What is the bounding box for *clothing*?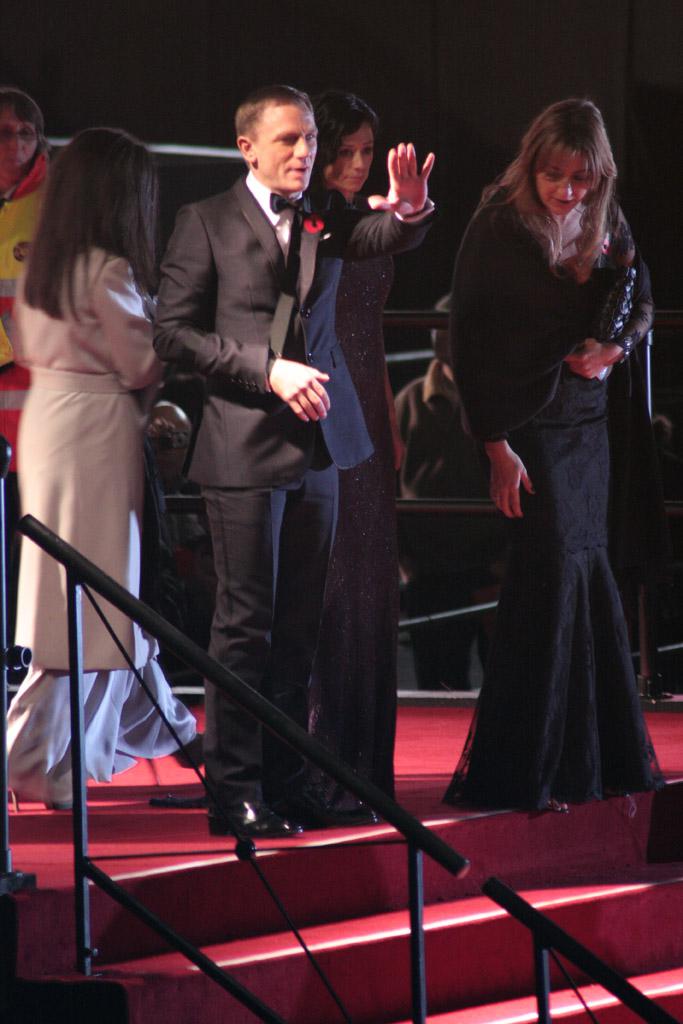
Rect(147, 171, 429, 784).
